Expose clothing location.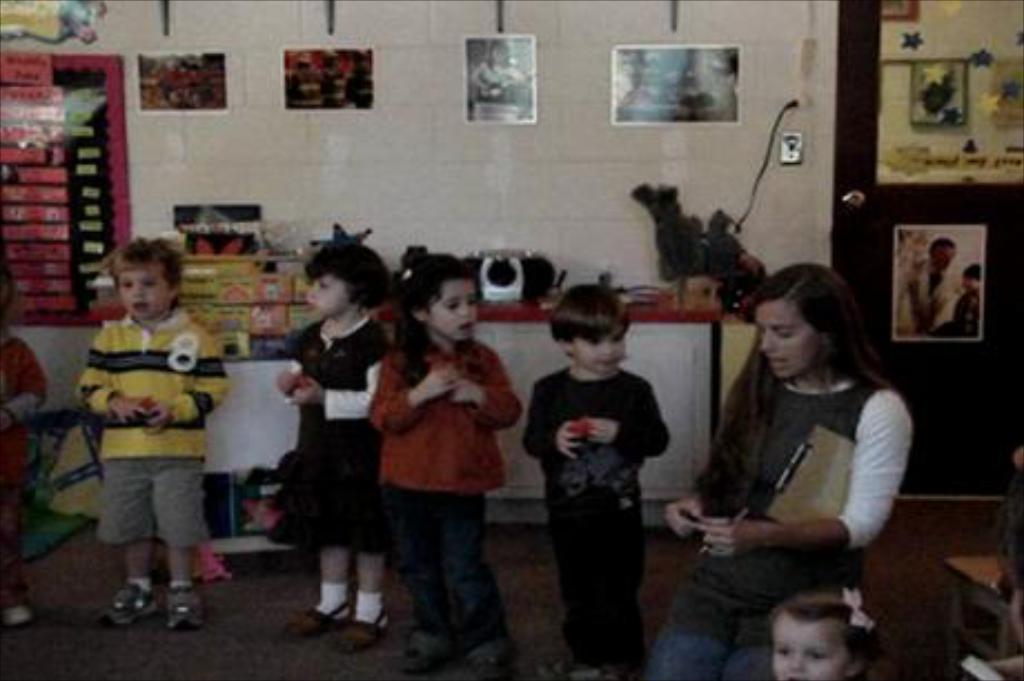
Exposed at [left=365, top=343, right=523, bottom=674].
